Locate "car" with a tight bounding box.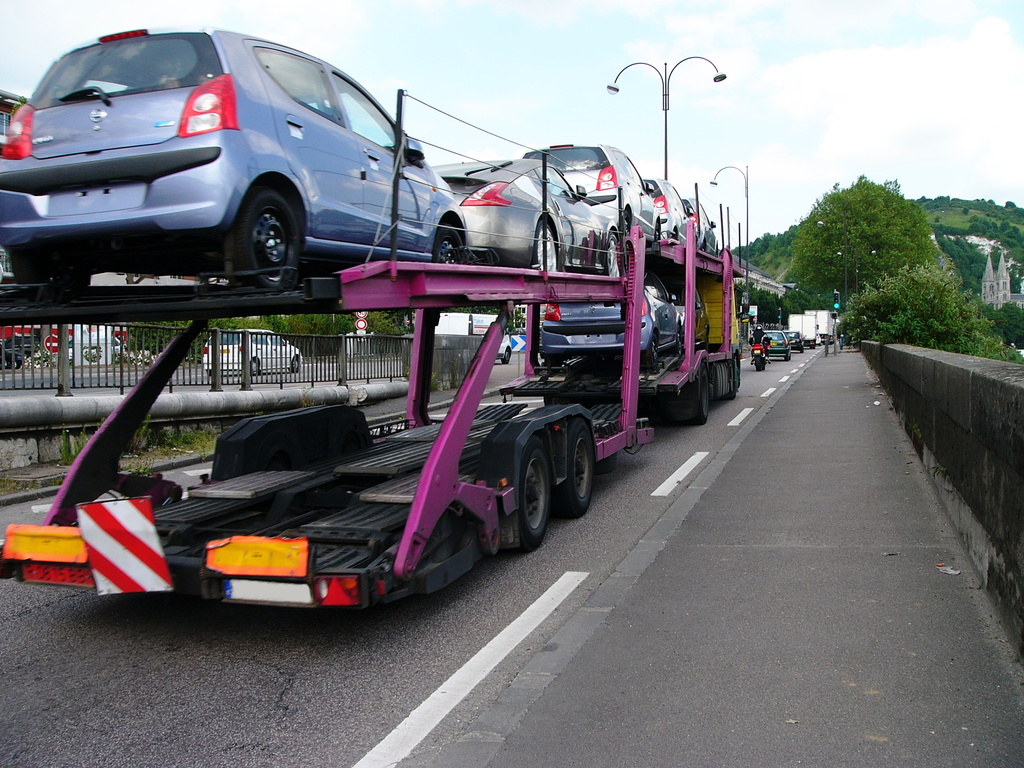
[x1=199, y1=326, x2=303, y2=378].
